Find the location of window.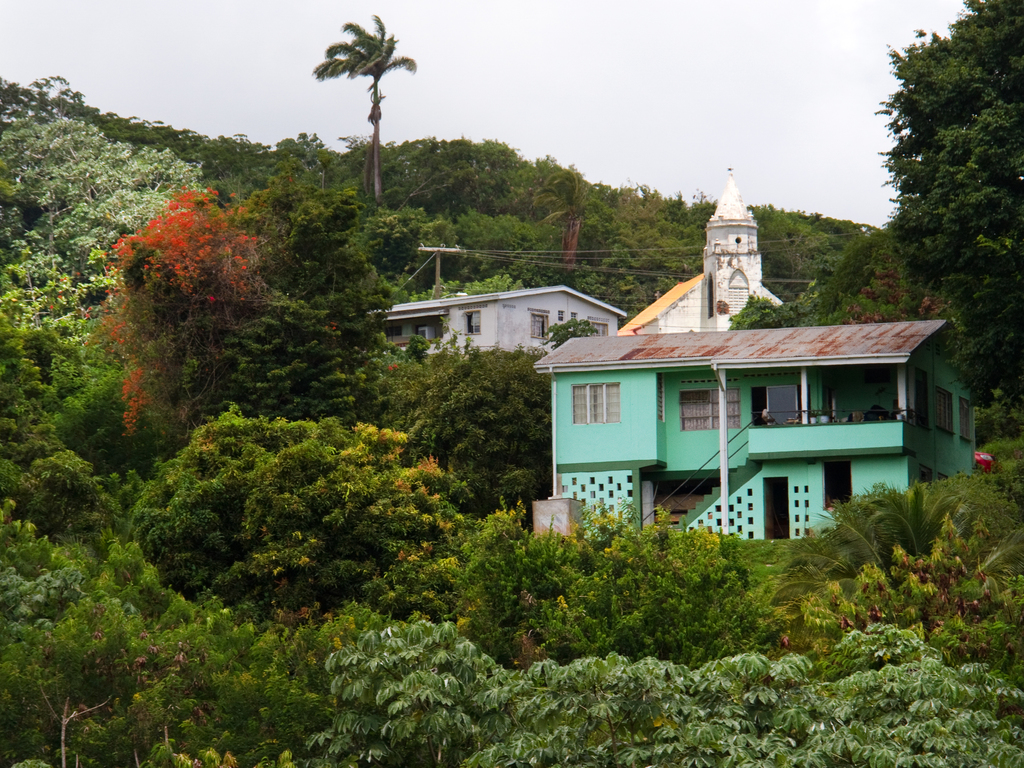
Location: bbox=(530, 310, 545, 343).
